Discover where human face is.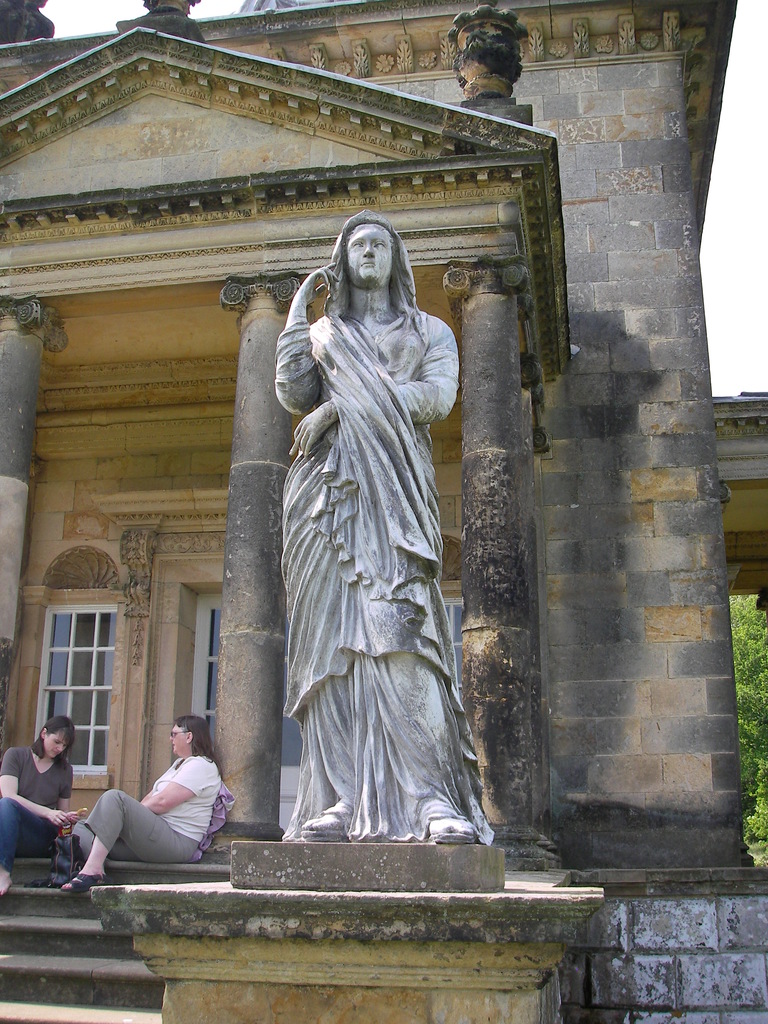
Discovered at bbox=(168, 721, 188, 756).
